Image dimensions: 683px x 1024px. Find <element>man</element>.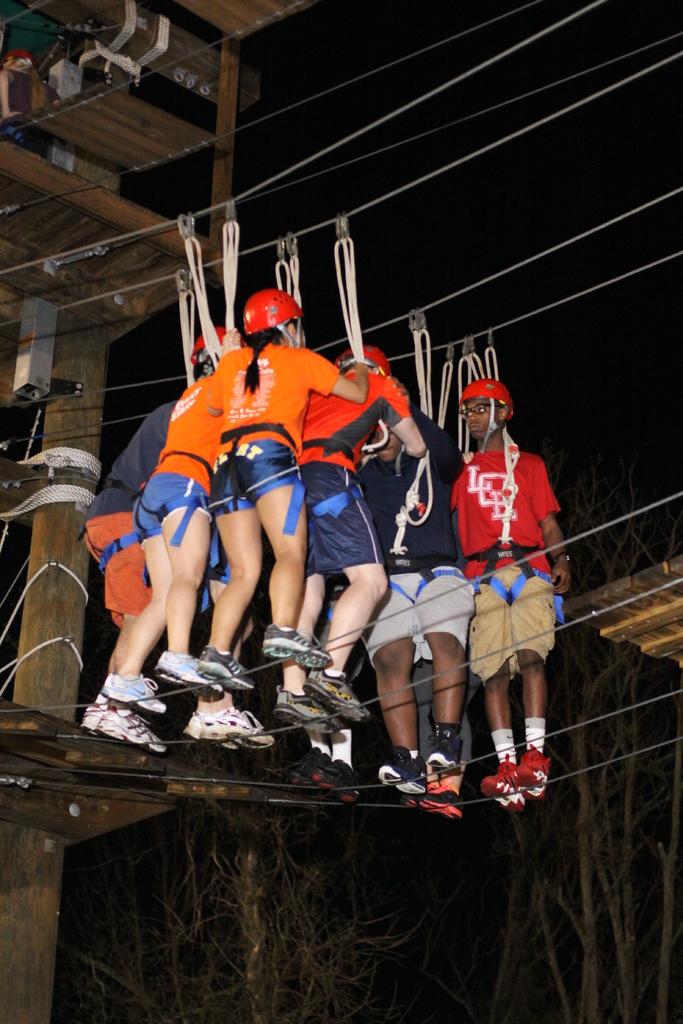
353, 374, 478, 820.
